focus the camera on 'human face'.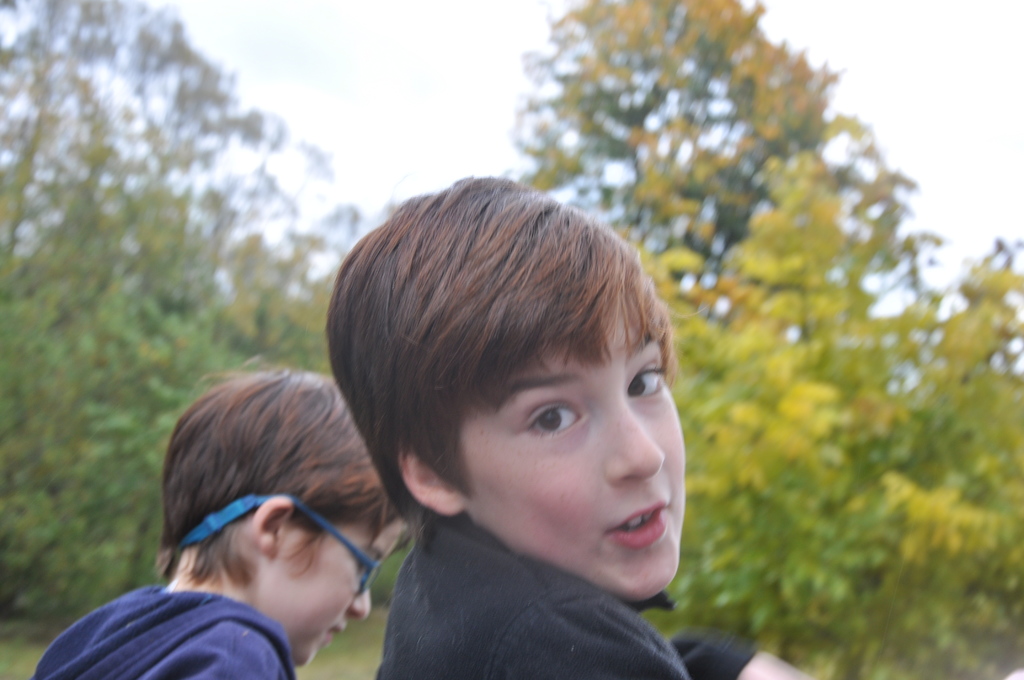
Focus region: {"left": 455, "top": 318, "right": 686, "bottom": 595}.
